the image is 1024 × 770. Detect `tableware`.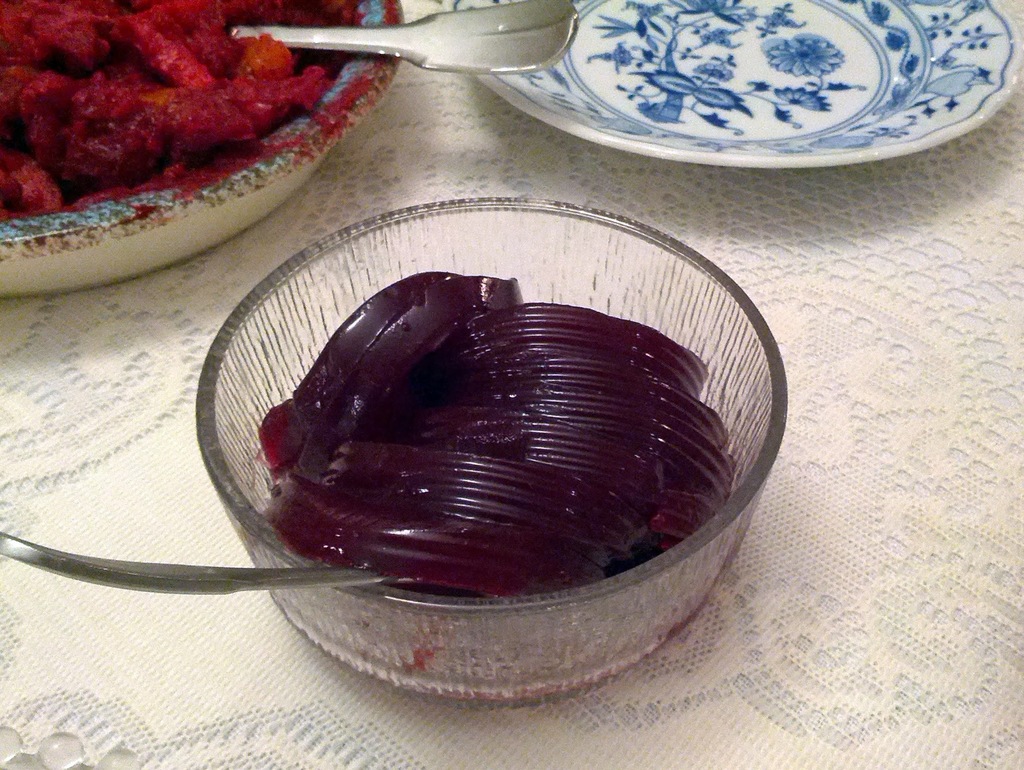
Detection: 440,0,1023,170.
